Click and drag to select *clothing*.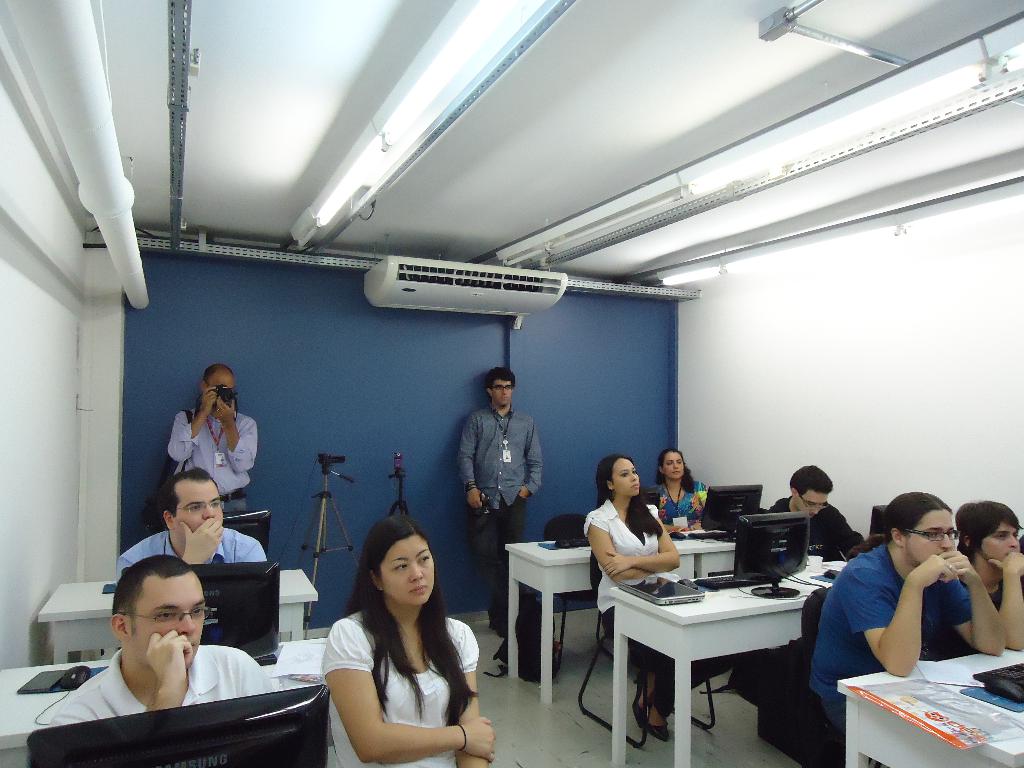
Selection: <bbox>319, 604, 479, 767</bbox>.
